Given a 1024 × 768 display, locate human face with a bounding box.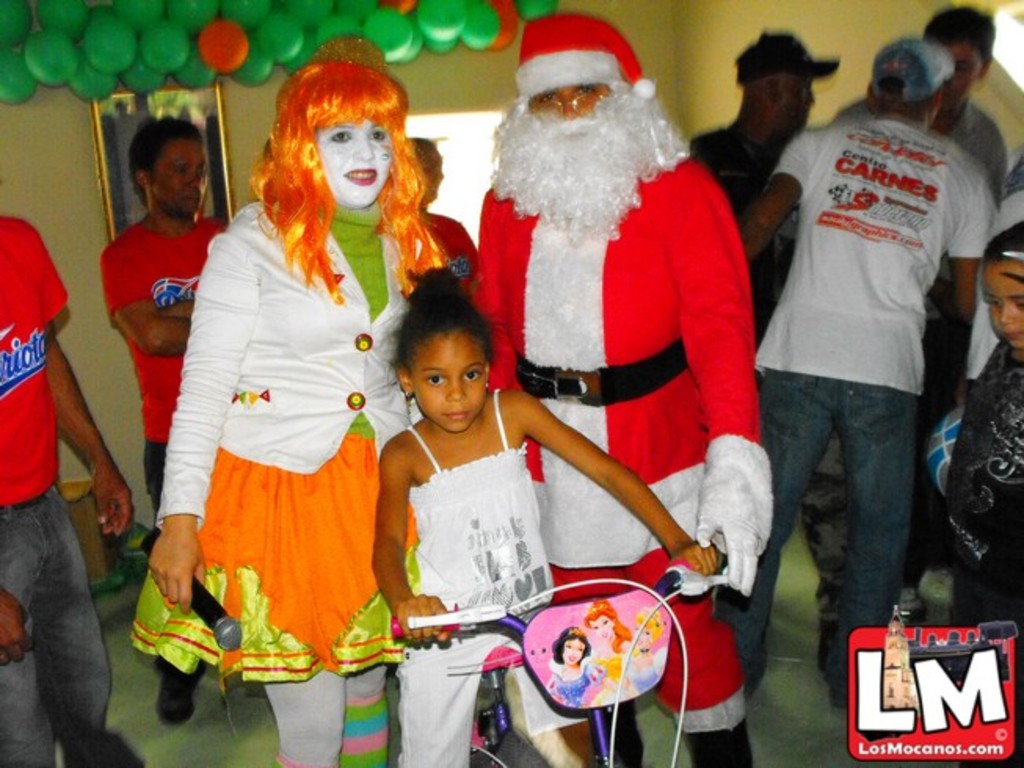
Located: region(776, 77, 819, 132).
